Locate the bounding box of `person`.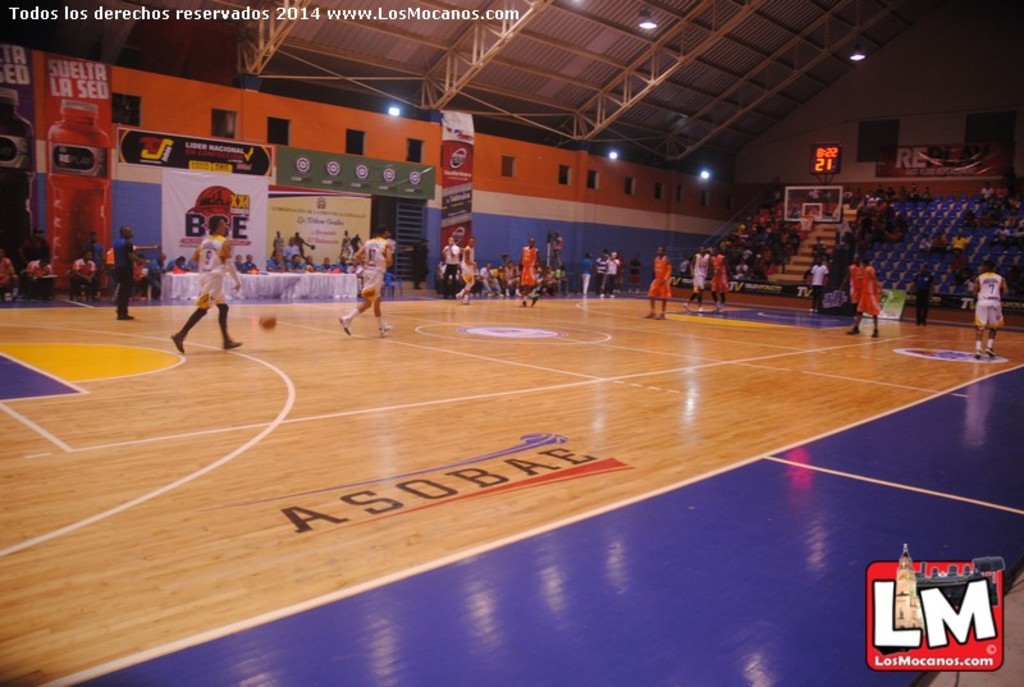
Bounding box: pyautogui.locateOnScreen(951, 225, 966, 269).
